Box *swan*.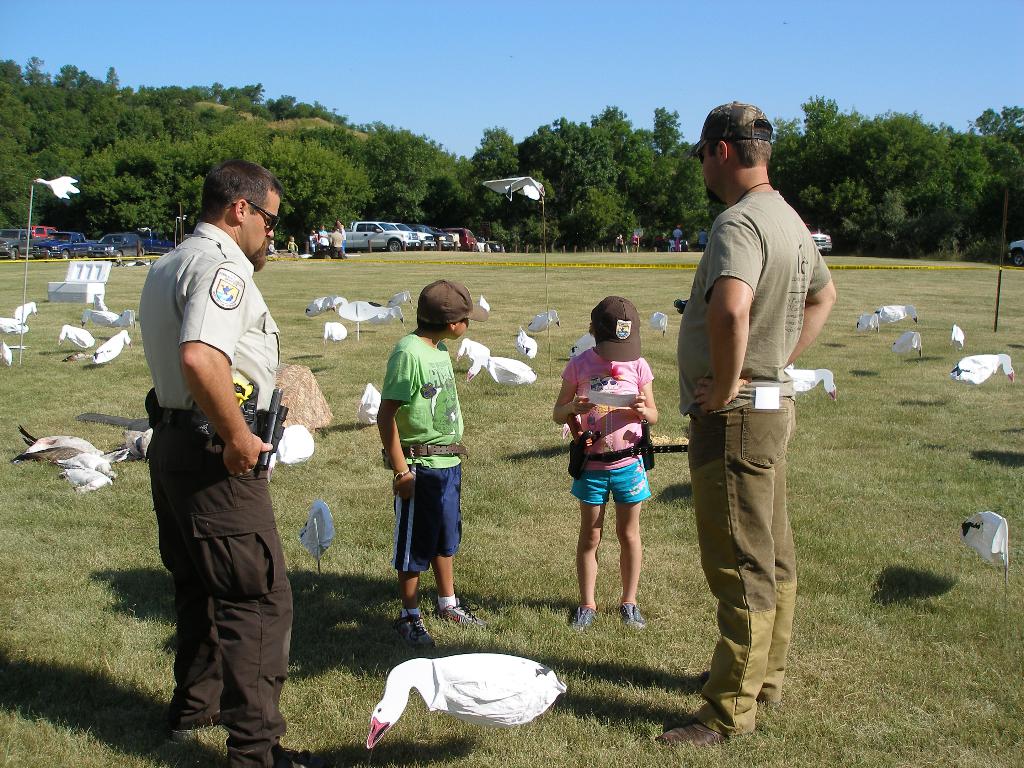
<box>264,422,313,483</box>.
